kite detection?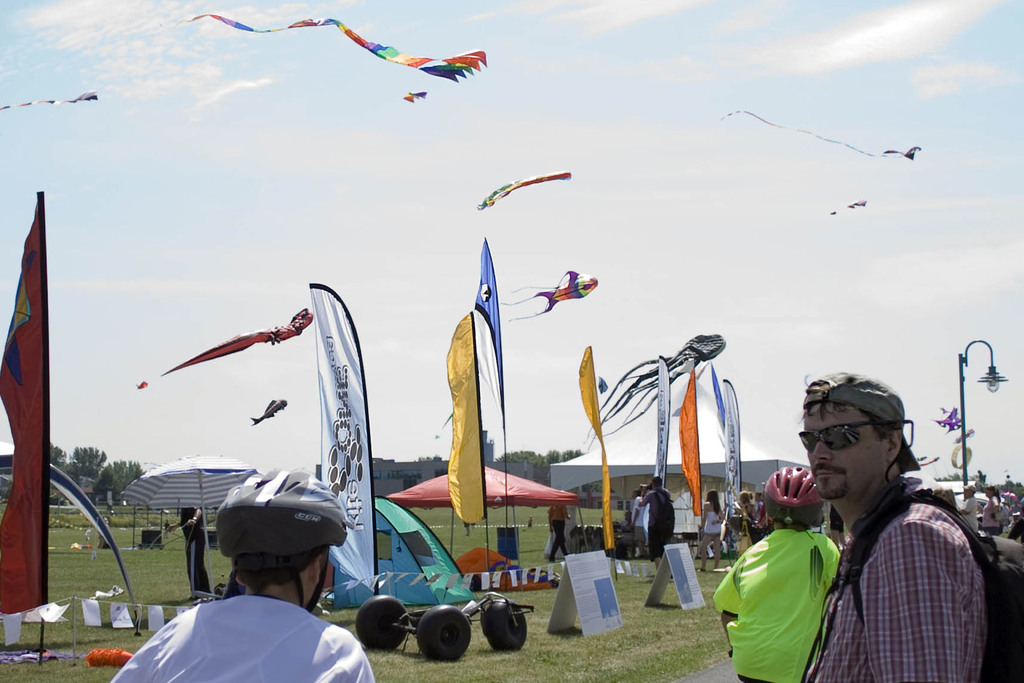
box=[0, 86, 97, 110]
